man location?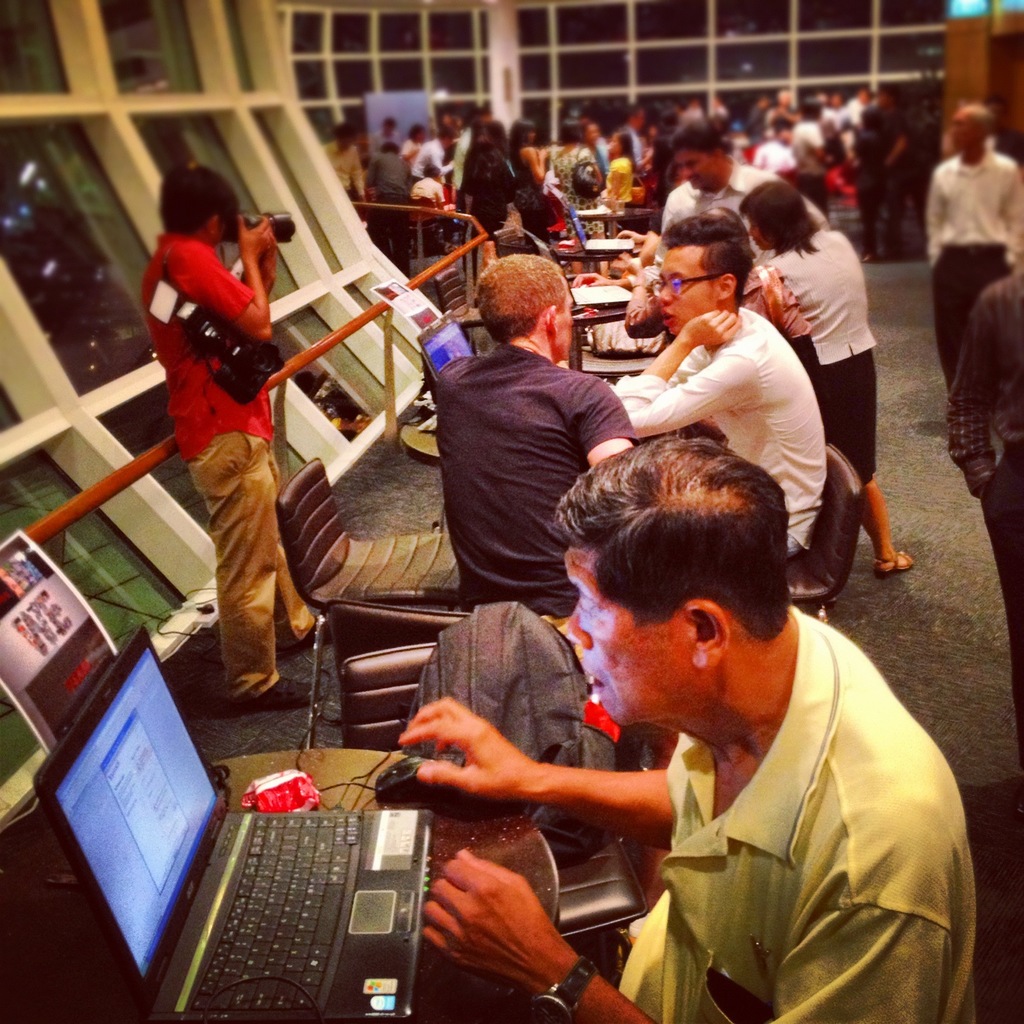
[left=368, top=113, right=402, bottom=164]
